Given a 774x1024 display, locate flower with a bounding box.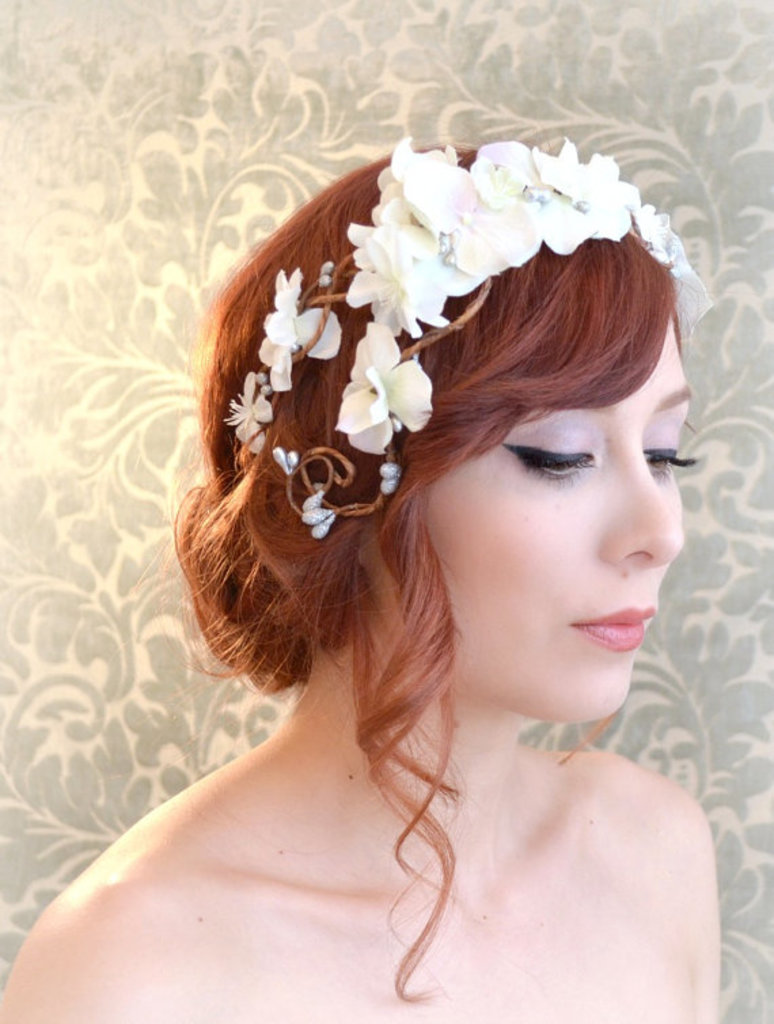
Located: 257, 268, 348, 386.
